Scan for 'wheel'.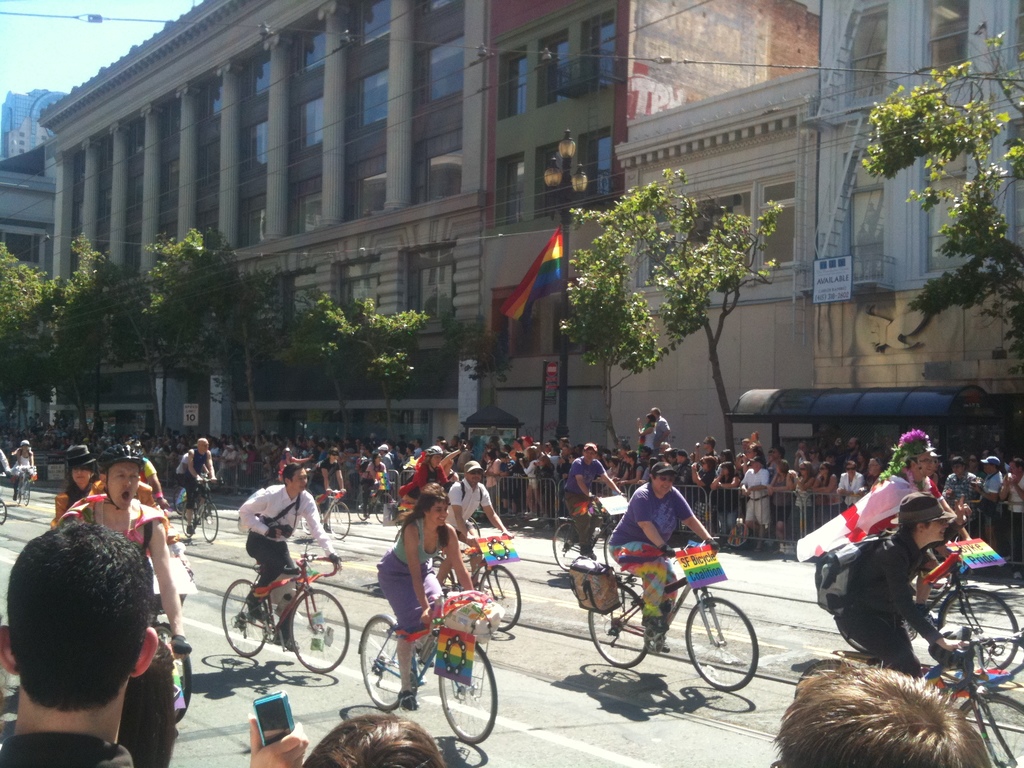
Scan result: box=[201, 501, 218, 547].
